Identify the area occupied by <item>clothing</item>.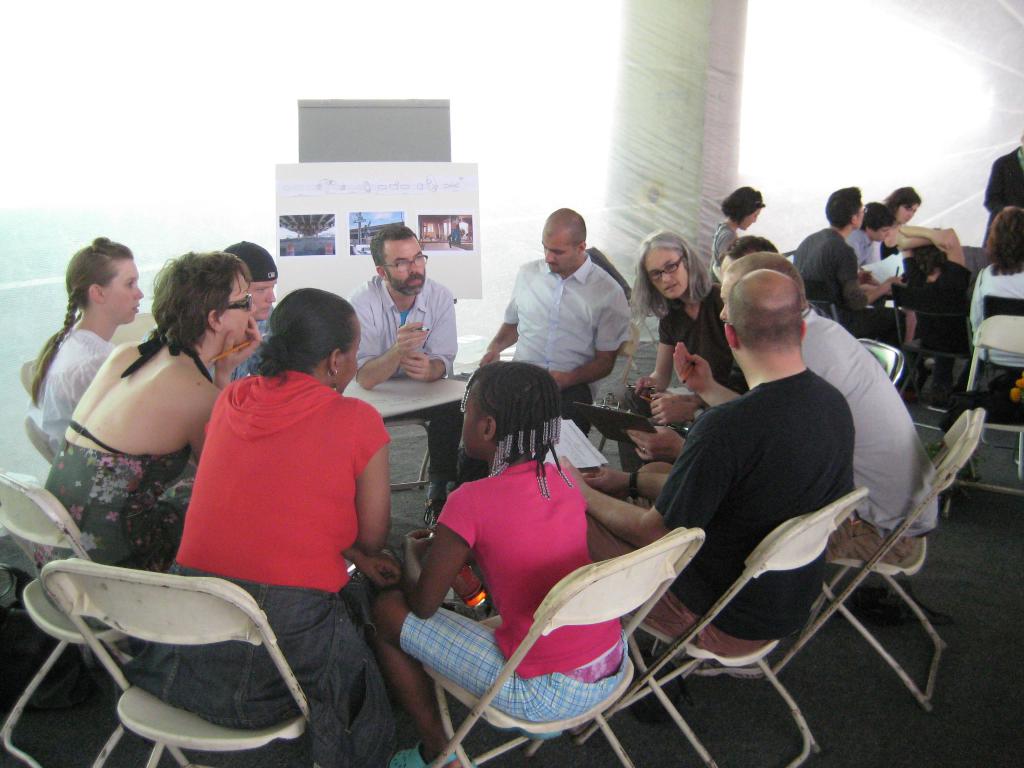
Area: box(708, 223, 739, 289).
